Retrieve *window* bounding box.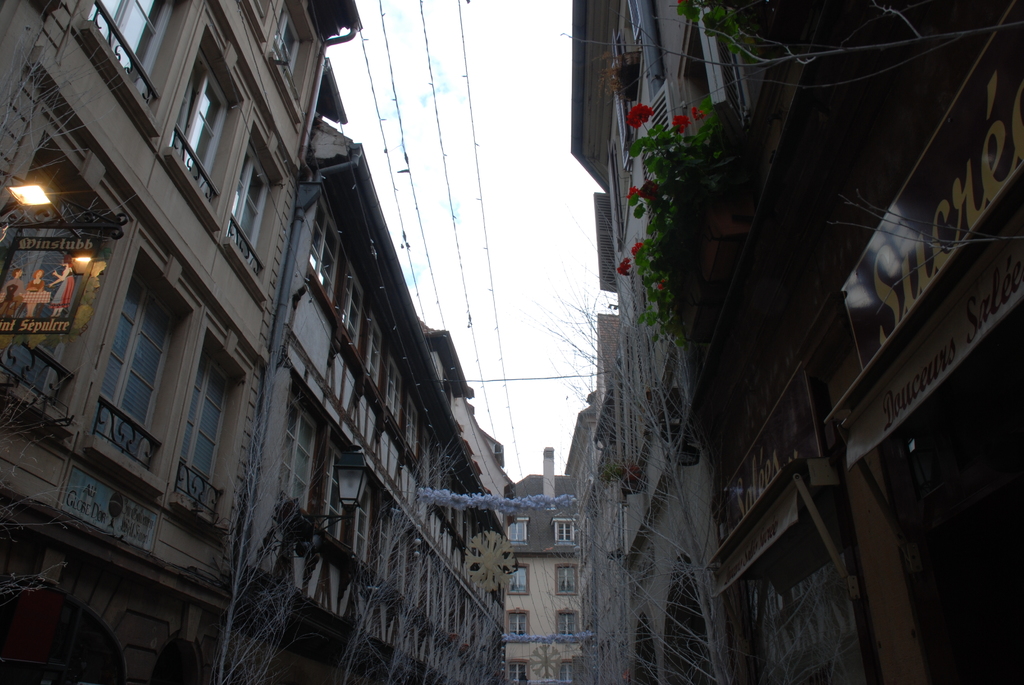
Bounding box: [x1=173, y1=359, x2=221, y2=500].
